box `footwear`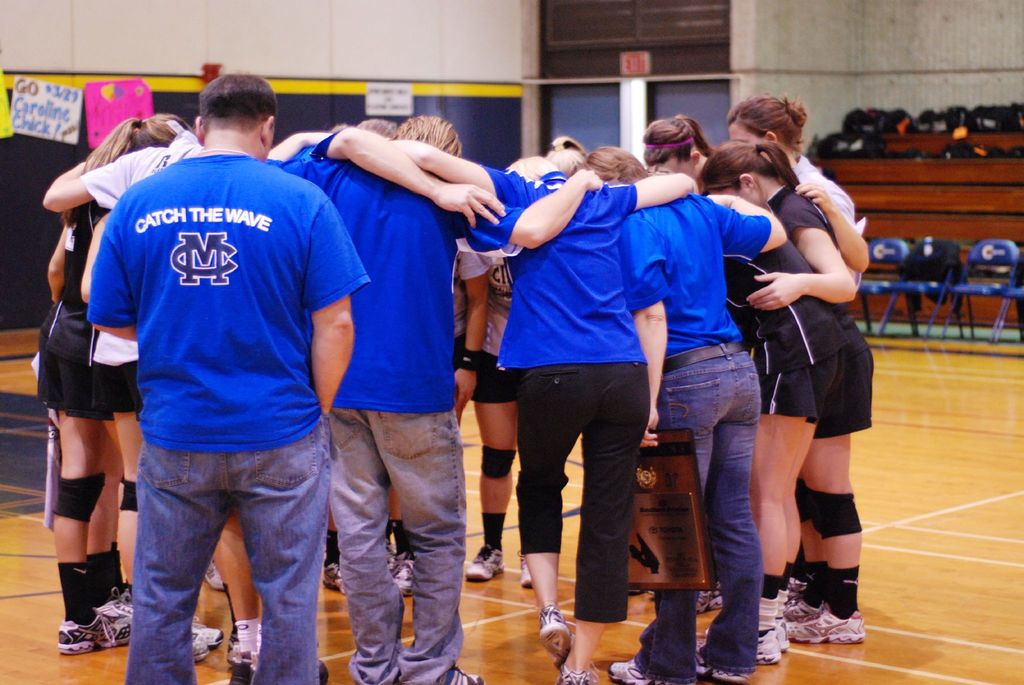
l=188, t=616, r=223, b=645
